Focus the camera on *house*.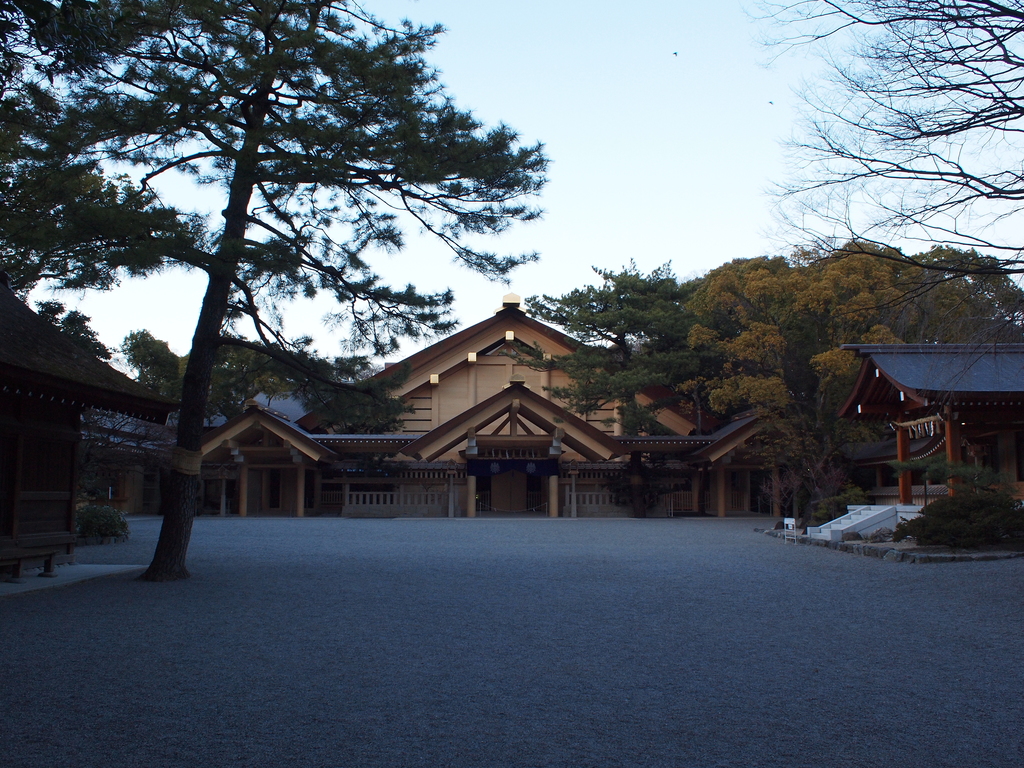
Focus region: detection(0, 263, 181, 579).
